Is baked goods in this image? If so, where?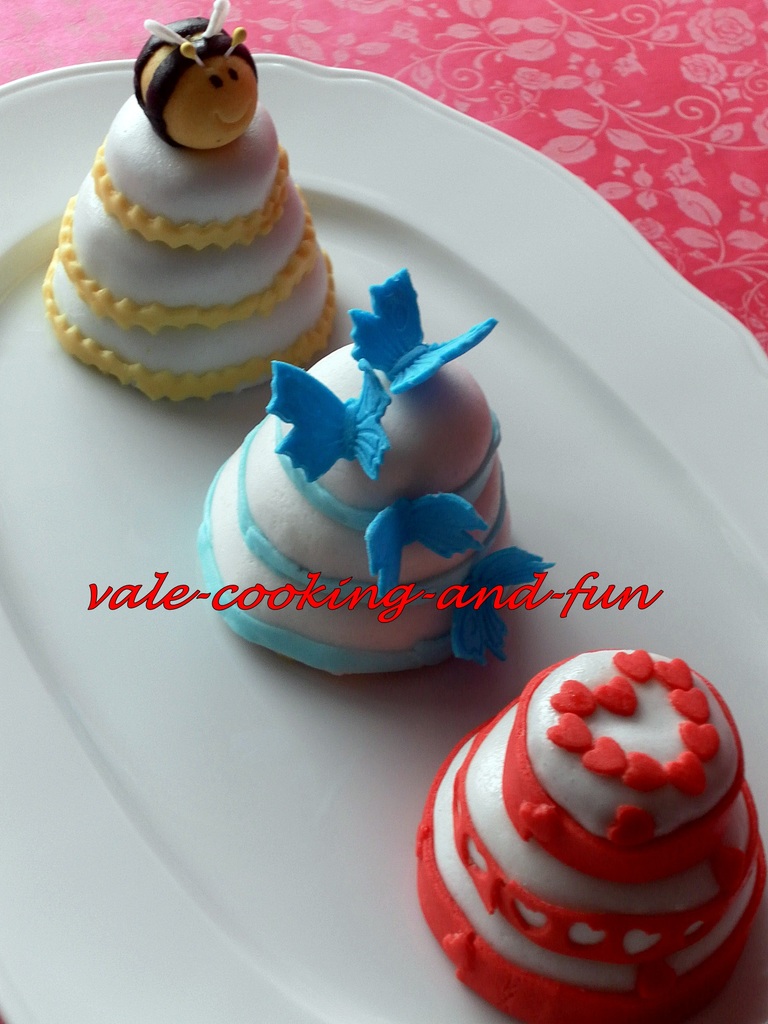
Yes, at x1=36, y1=13, x2=342, y2=405.
